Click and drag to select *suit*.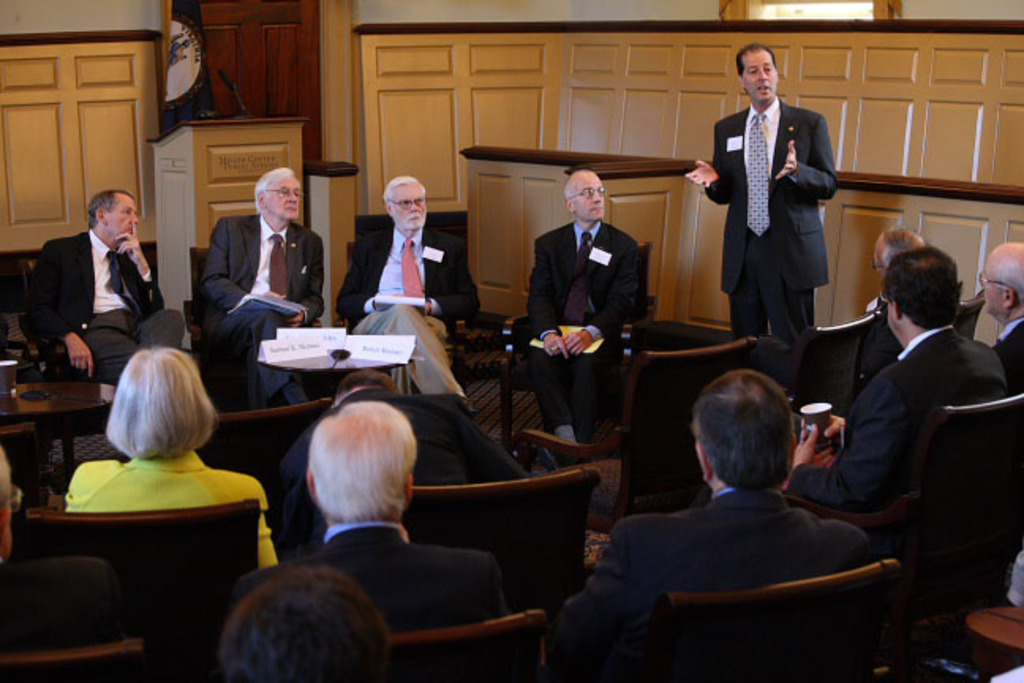
Selection: 526,215,648,436.
